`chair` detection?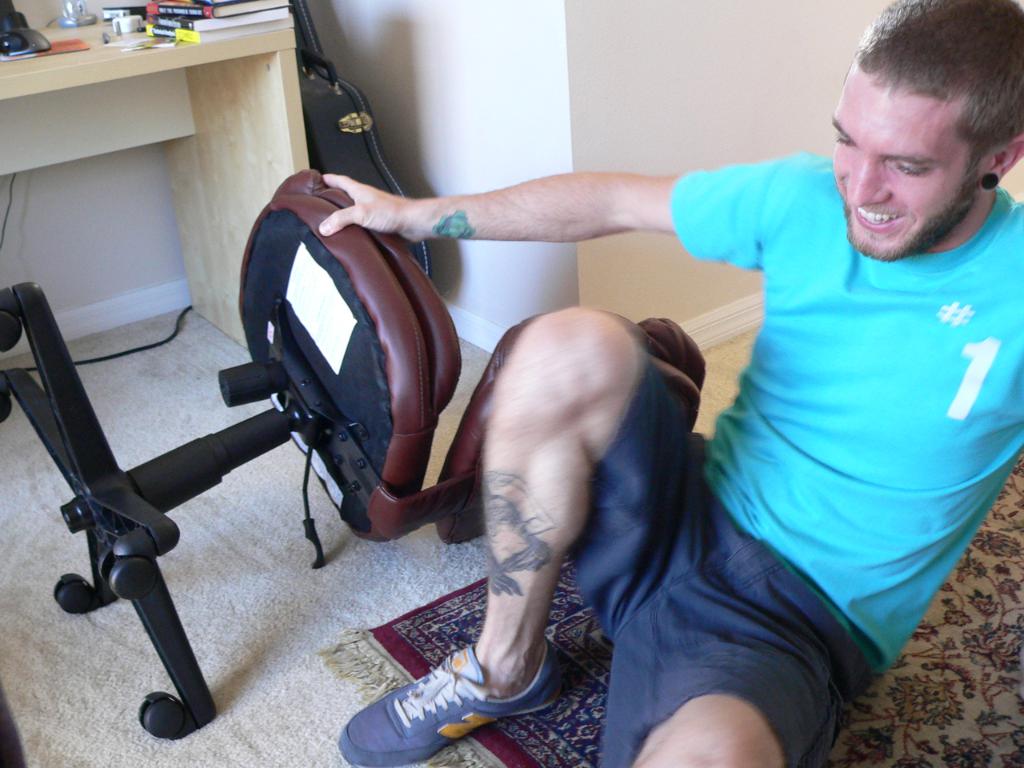
0, 167, 701, 738
